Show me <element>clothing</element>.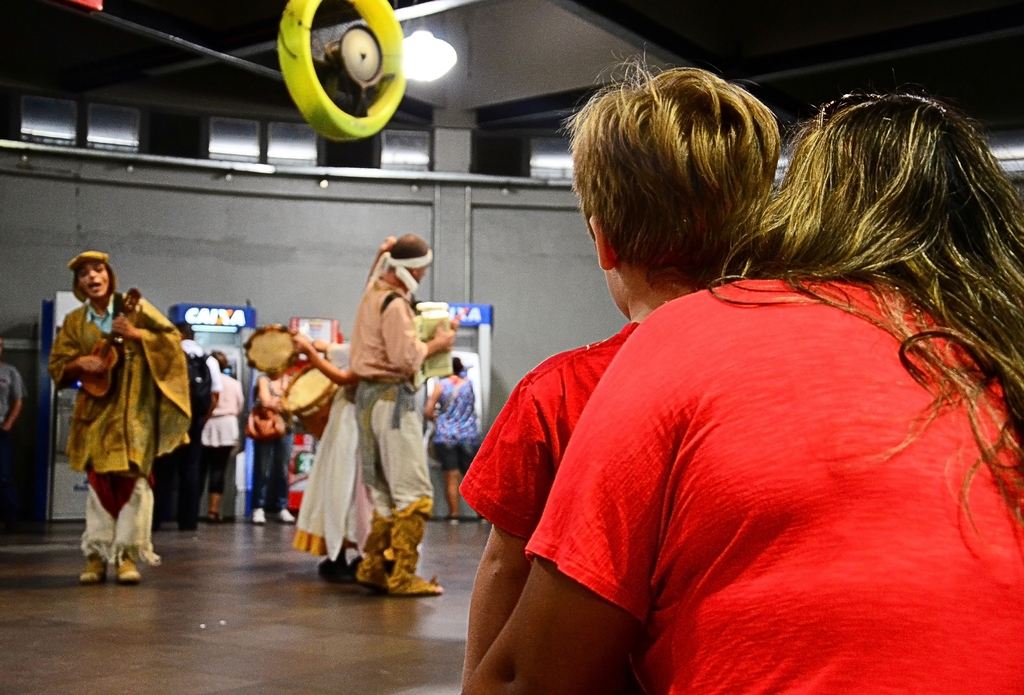
<element>clothing</element> is here: detection(165, 342, 215, 517).
